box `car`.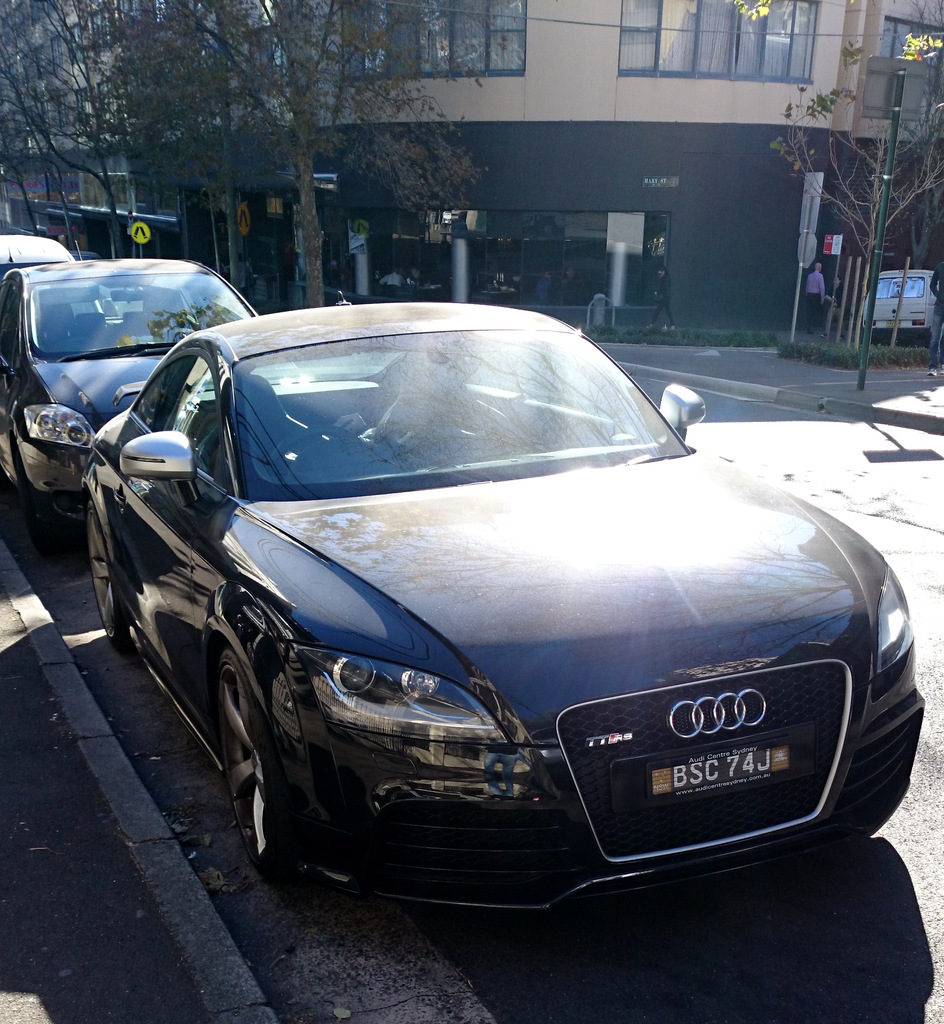
[left=0, top=236, right=77, bottom=278].
